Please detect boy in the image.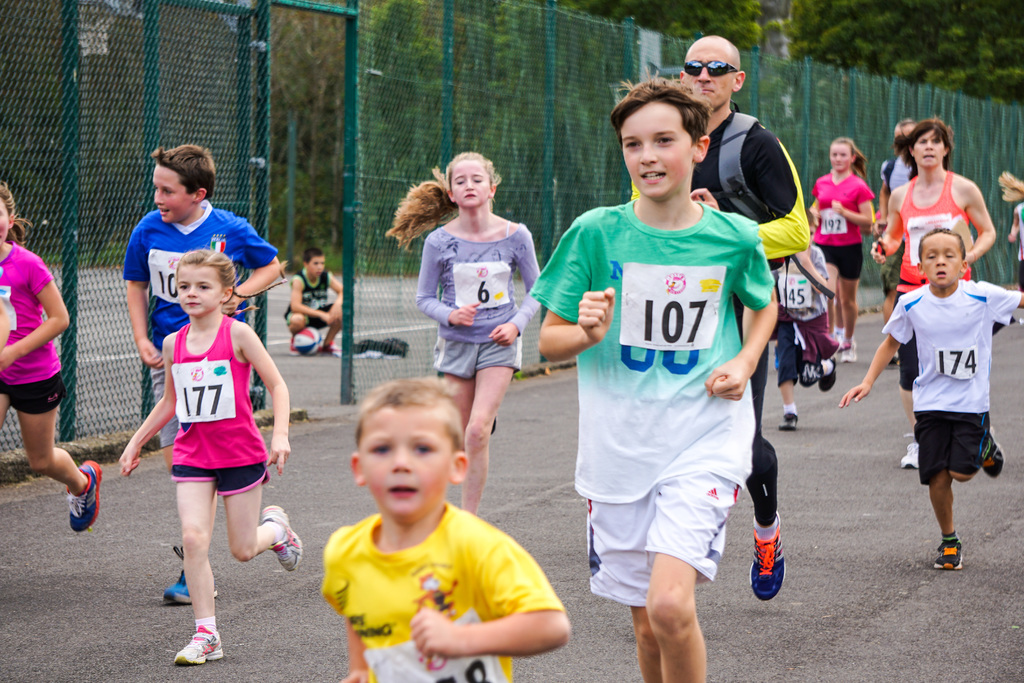
[119,145,284,600].
